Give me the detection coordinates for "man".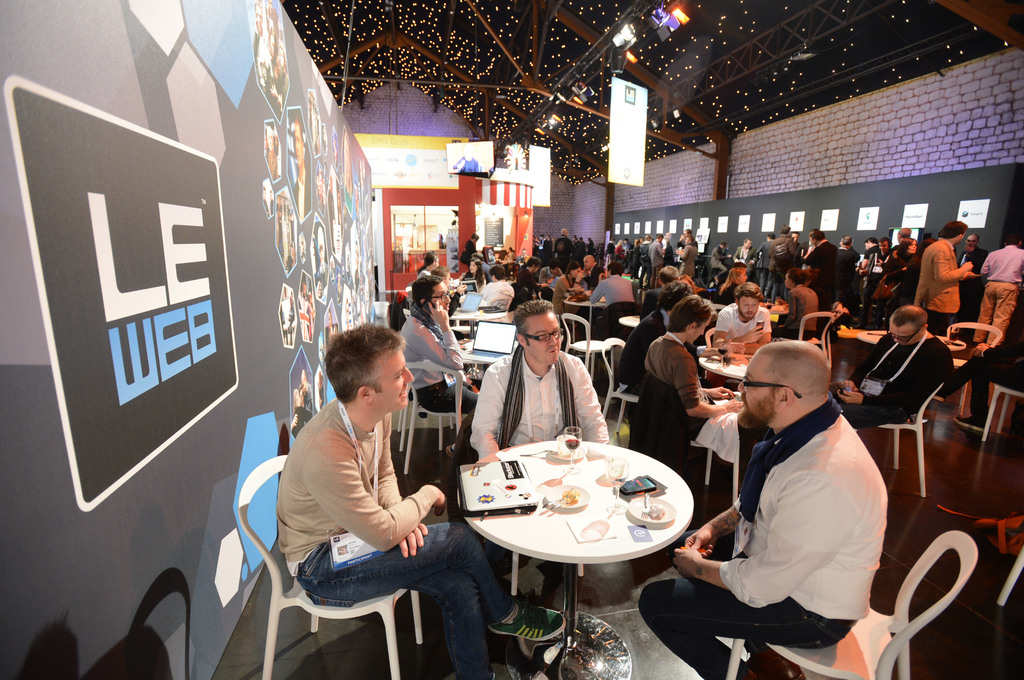
(634, 322, 878, 679).
